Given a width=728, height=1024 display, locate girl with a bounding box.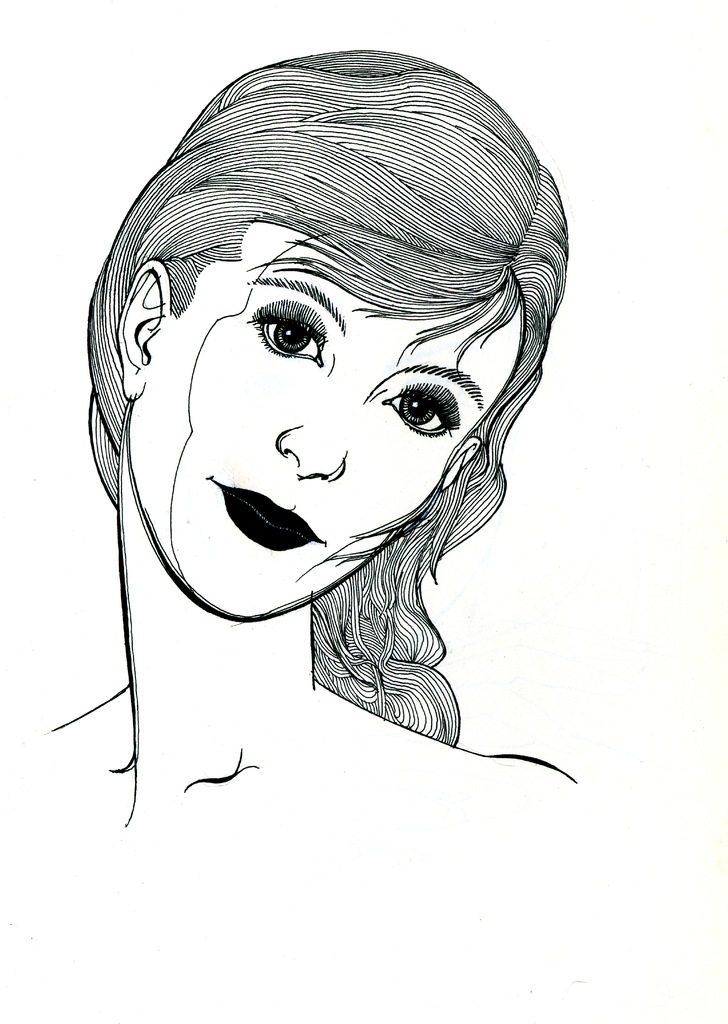
Located: l=45, t=43, r=574, b=825.
